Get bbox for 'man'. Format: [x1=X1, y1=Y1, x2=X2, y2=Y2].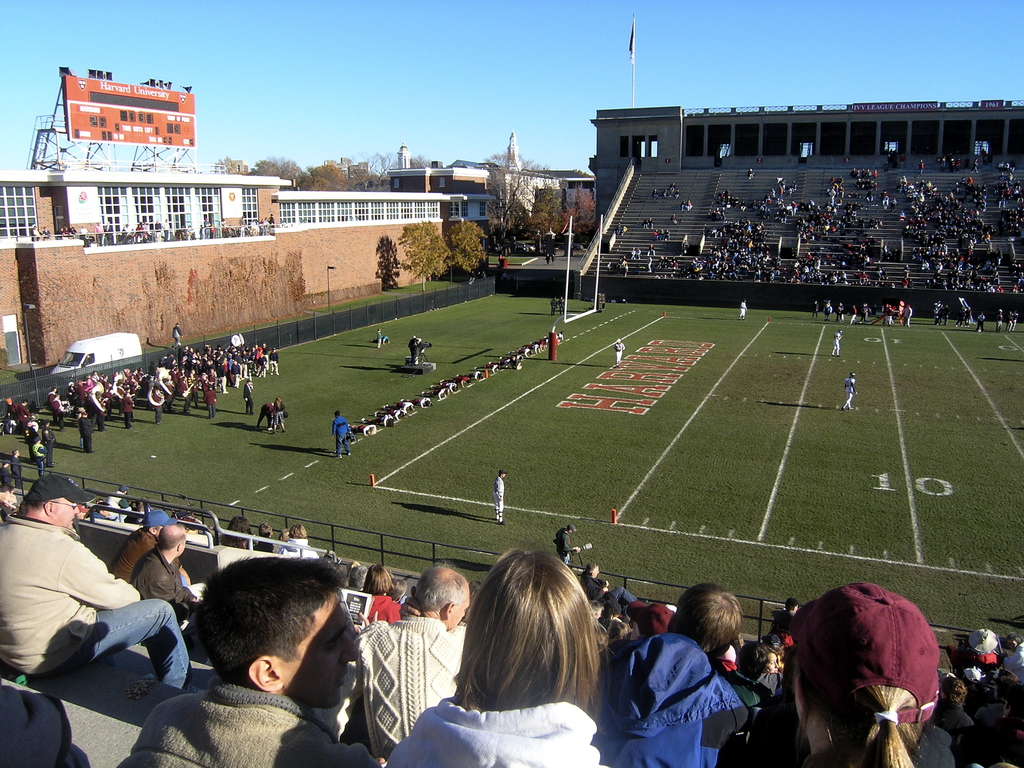
[x1=136, y1=525, x2=200, y2=620].
